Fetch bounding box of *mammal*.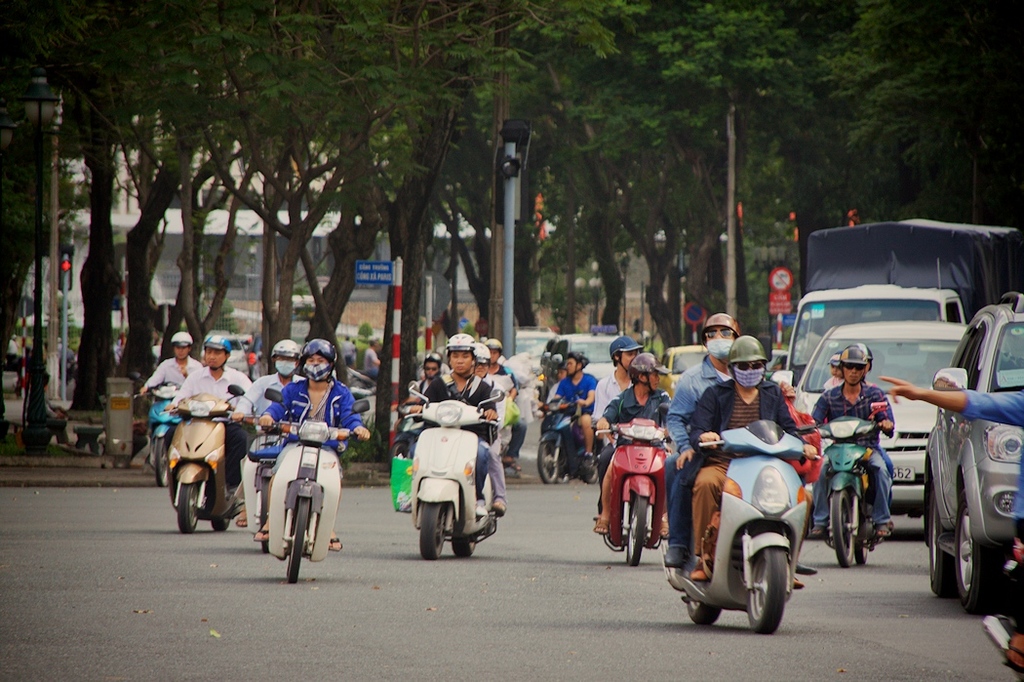
Bbox: pyautogui.locateOnScreen(809, 347, 888, 536).
